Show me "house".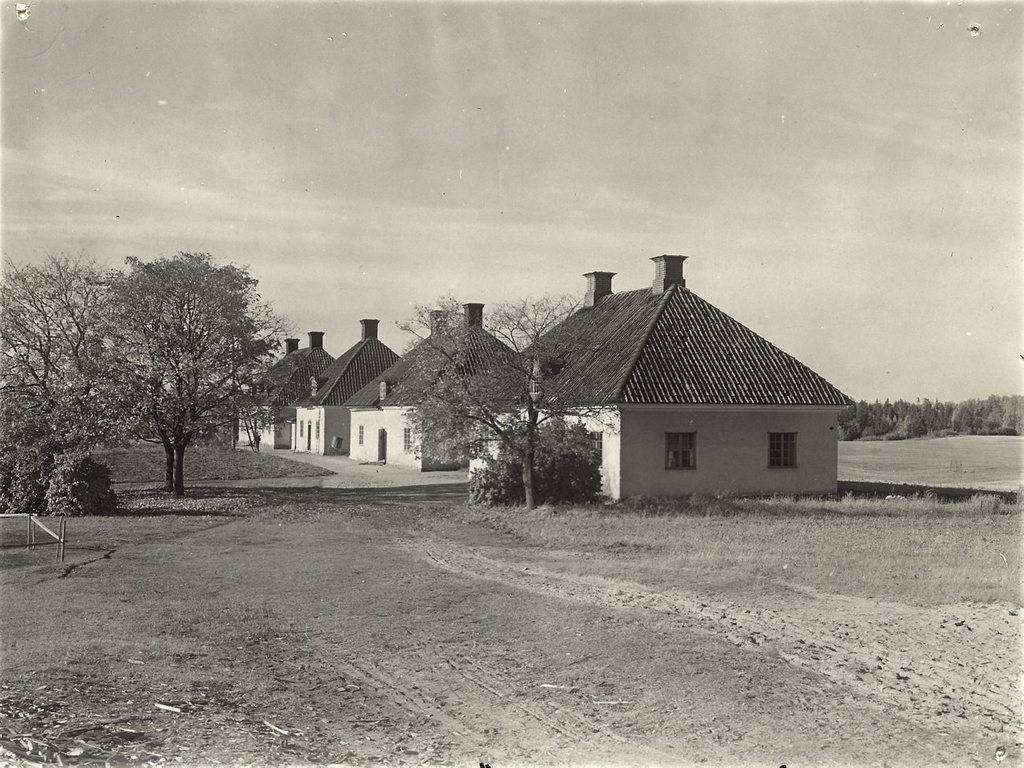
"house" is here: (234,331,328,444).
